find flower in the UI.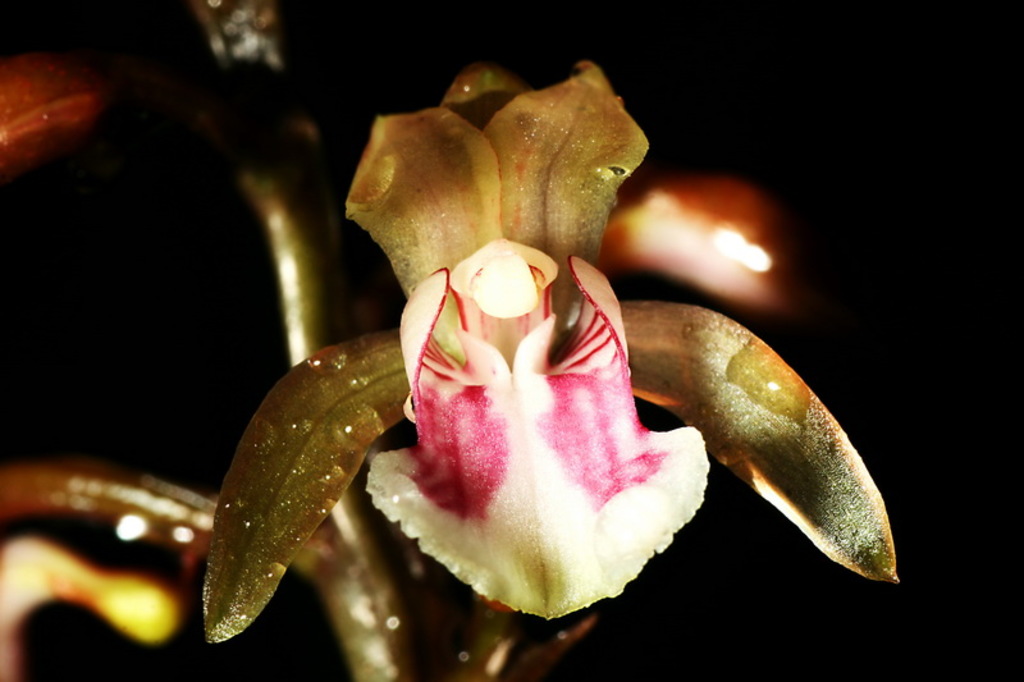
UI element at crop(196, 109, 925, 641).
